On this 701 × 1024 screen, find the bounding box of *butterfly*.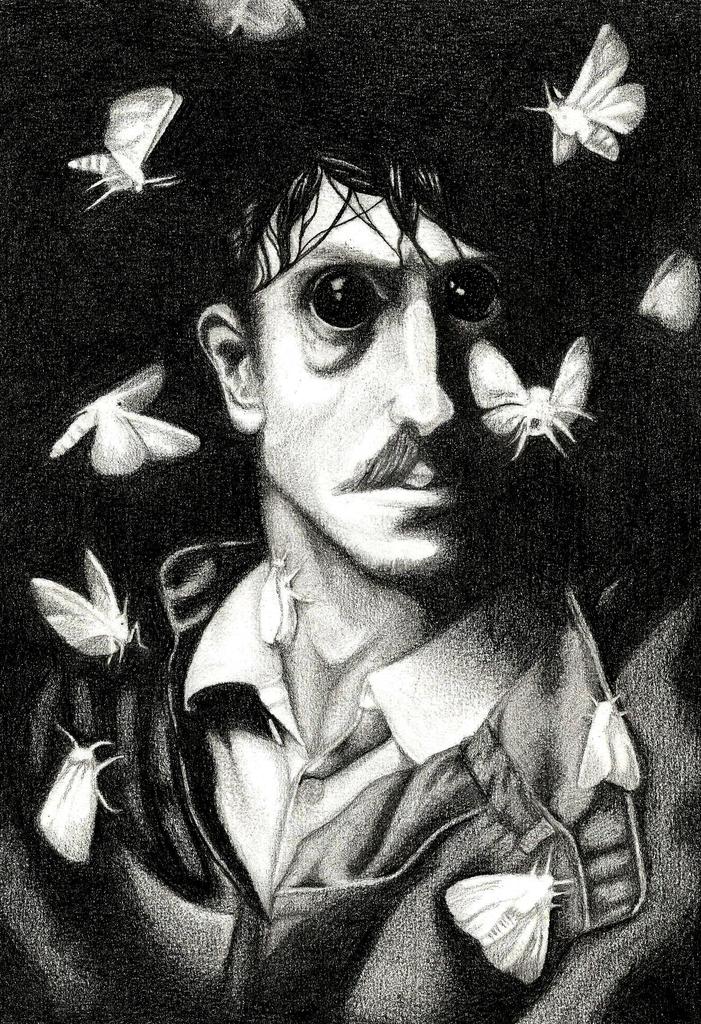
Bounding box: [left=47, top=360, right=190, bottom=482].
